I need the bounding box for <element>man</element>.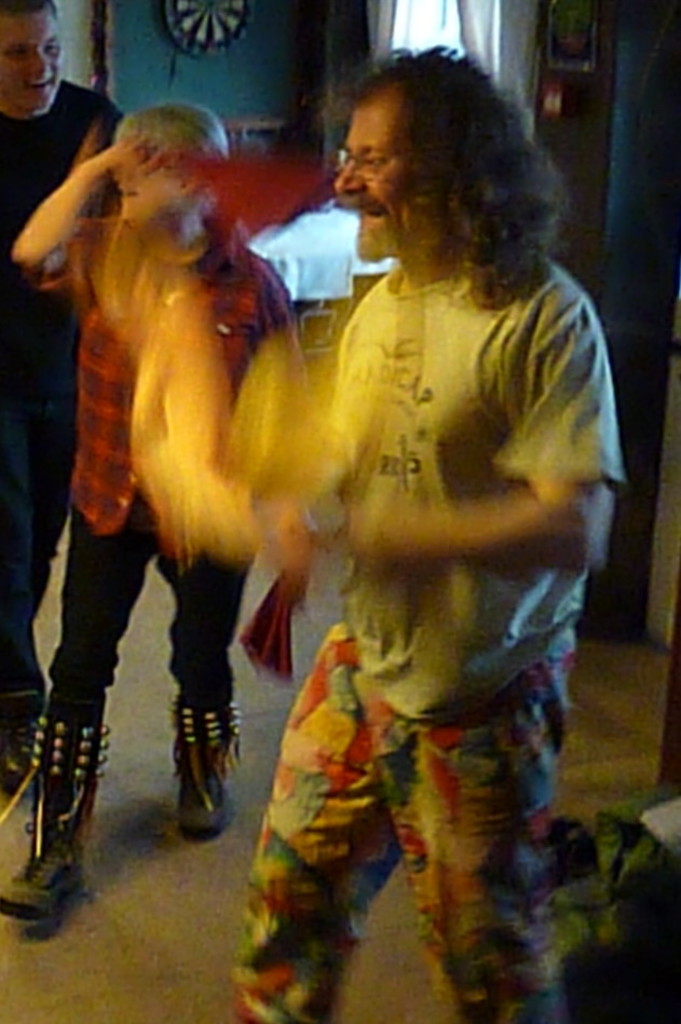
Here it is: (0, 0, 132, 795).
